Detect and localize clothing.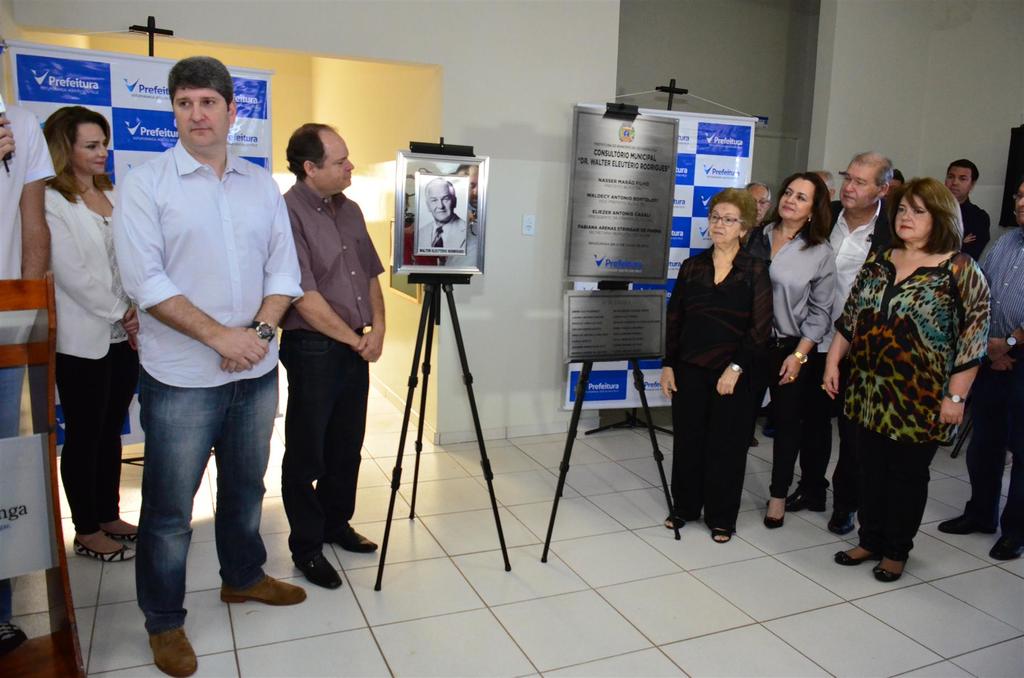
Localized at (829, 241, 989, 563).
